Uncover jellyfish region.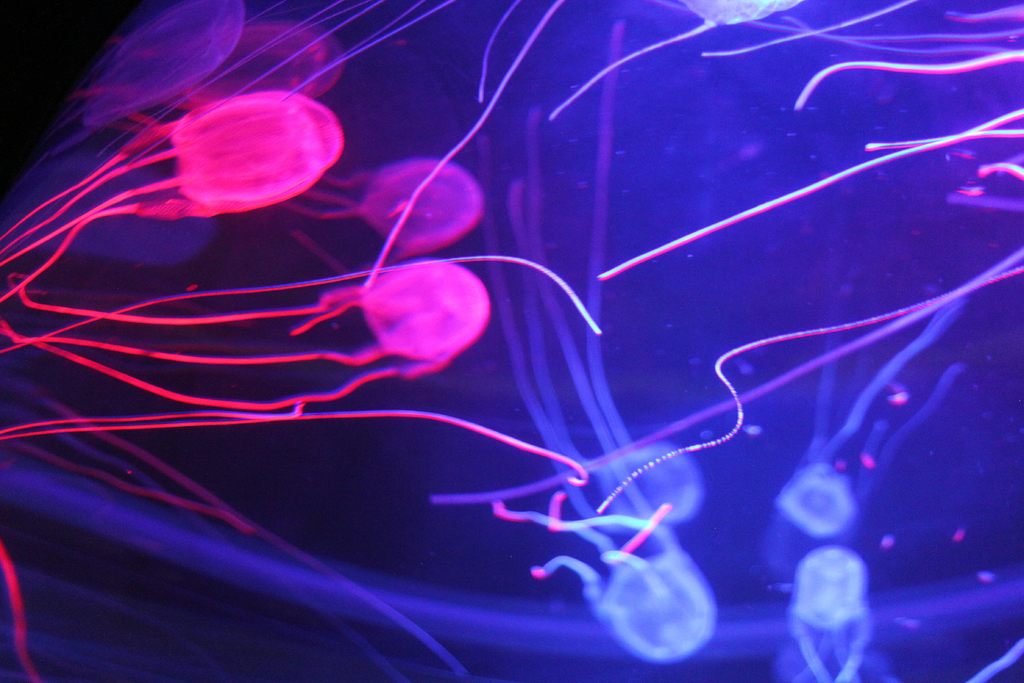
Uncovered: crop(0, 256, 488, 383).
